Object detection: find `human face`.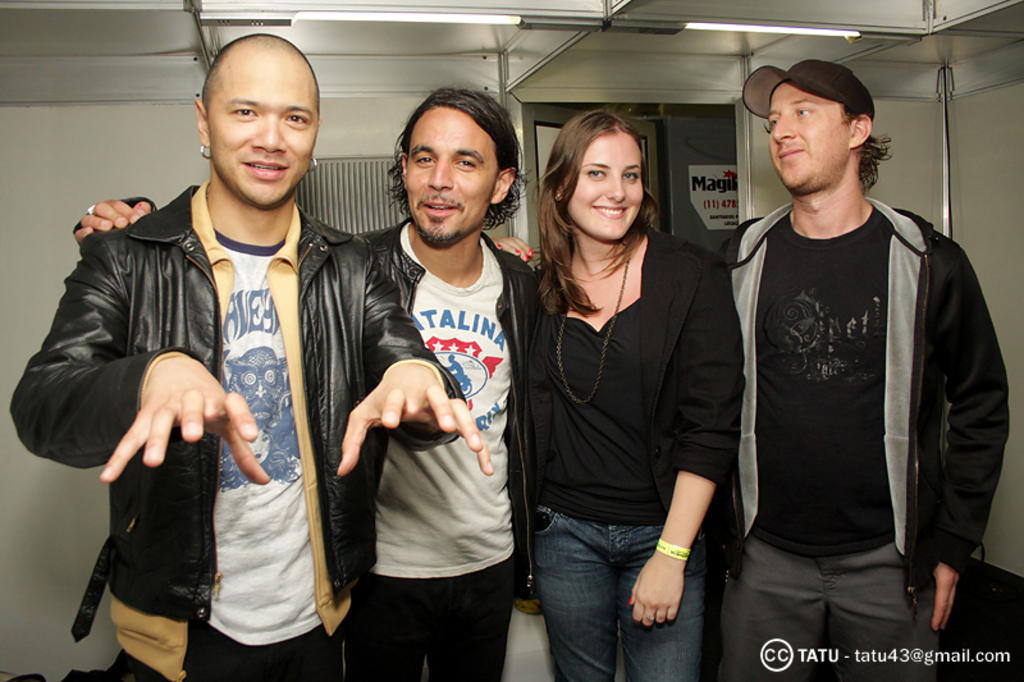
left=762, top=83, right=856, bottom=194.
